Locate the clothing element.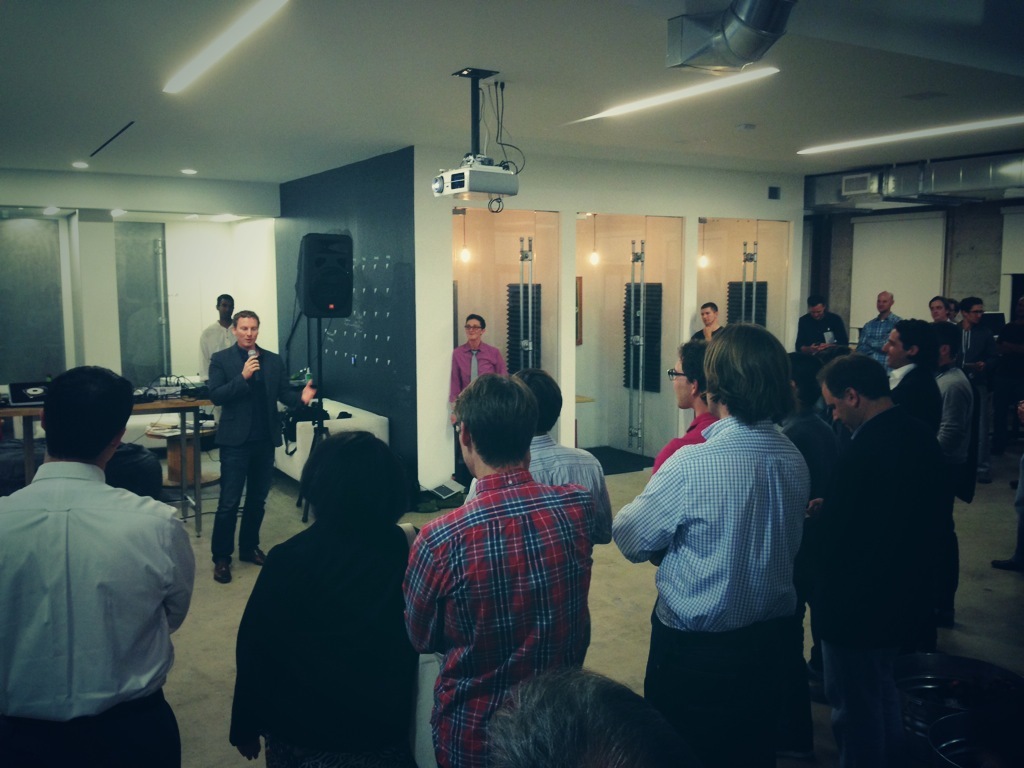
Element bbox: <box>859,310,903,376</box>.
